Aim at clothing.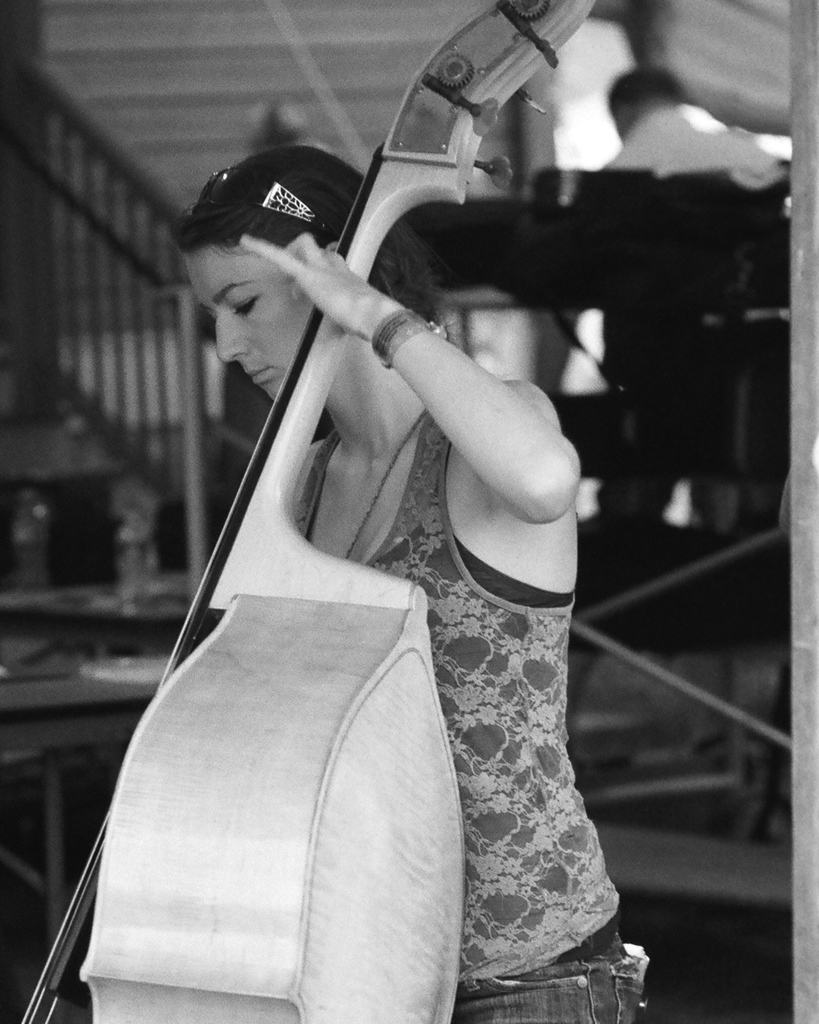
Aimed at Rect(273, 419, 648, 1023).
